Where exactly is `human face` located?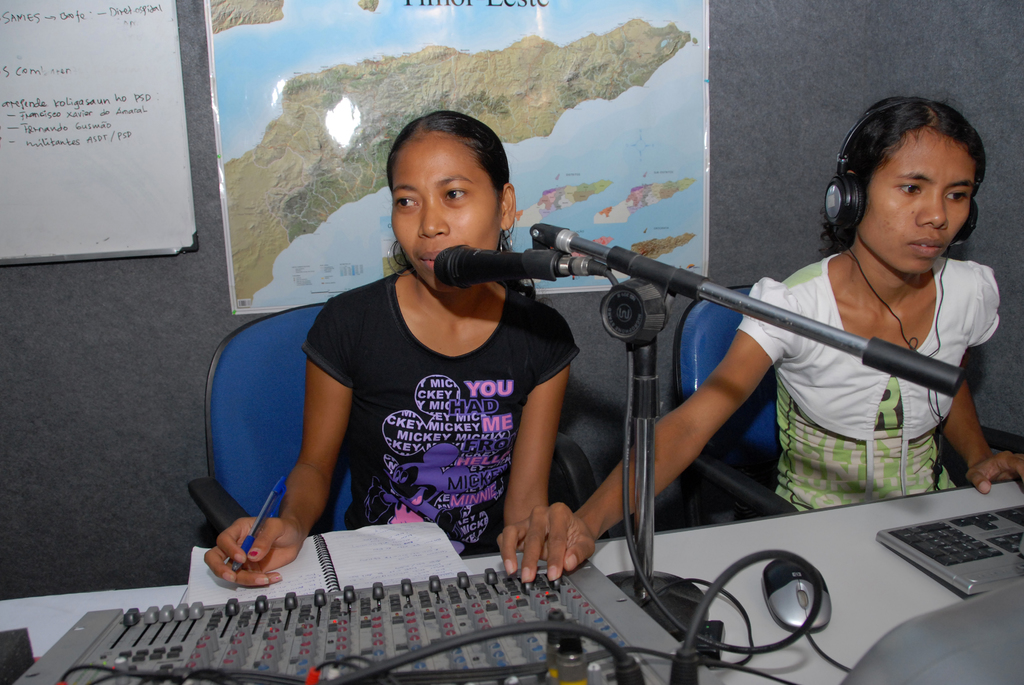
Its bounding box is <region>390, 134, 504, 295</region>.
